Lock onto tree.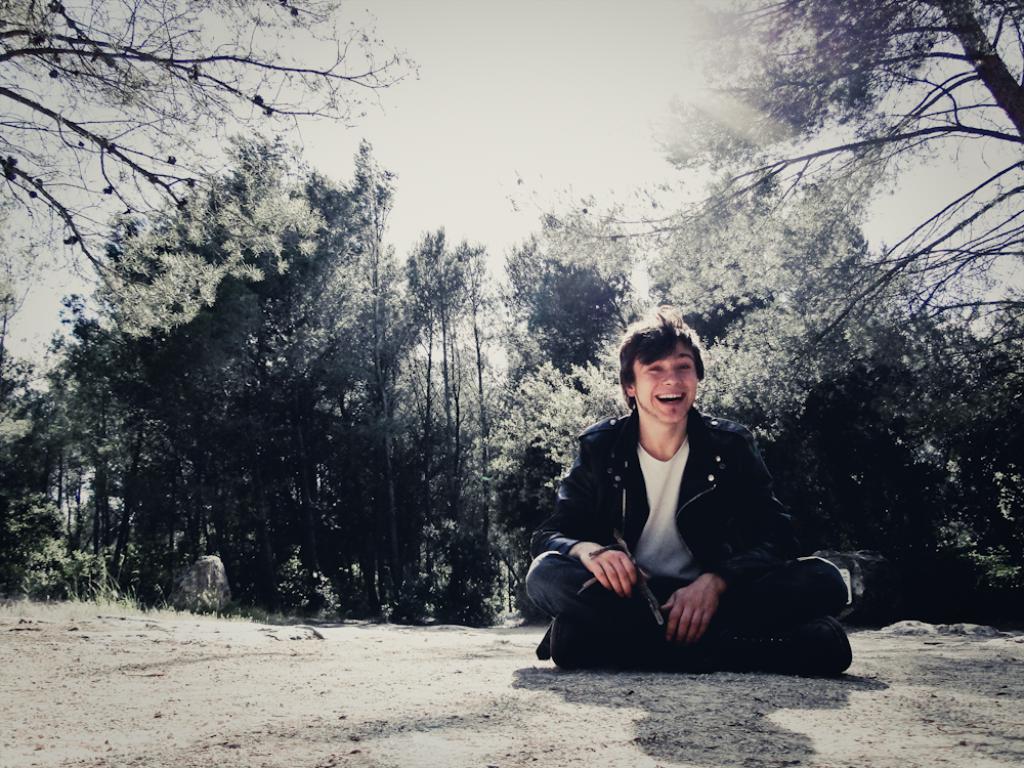
Locked: bbox(104, 413, 222, 601).
